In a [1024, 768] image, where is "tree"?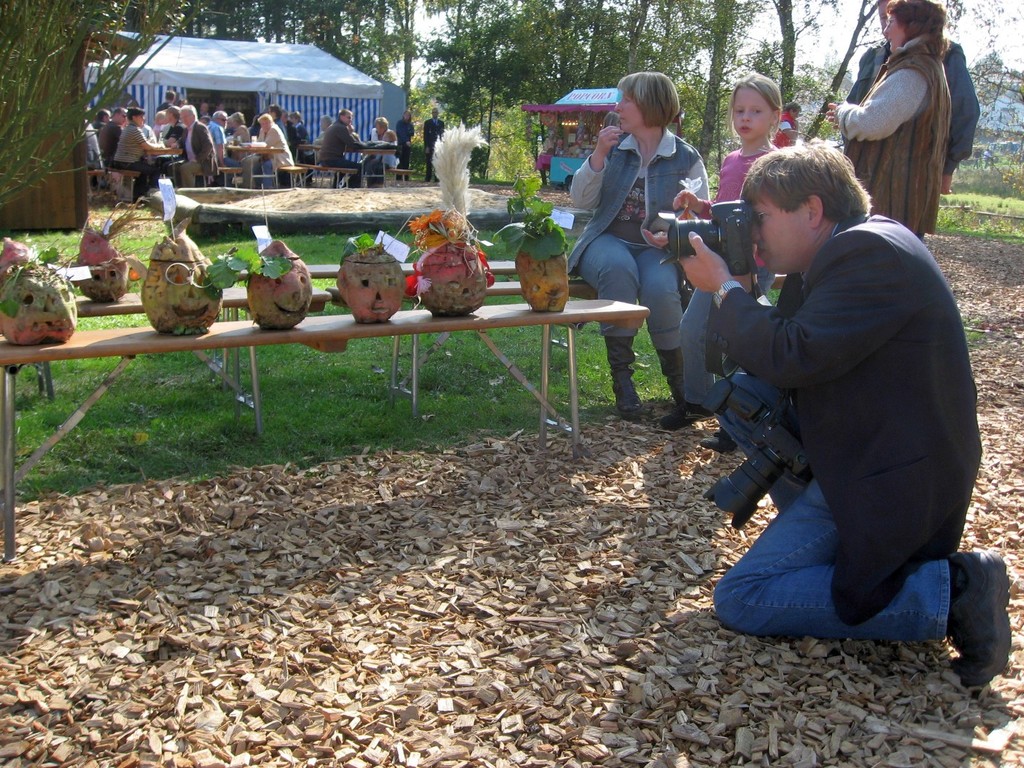
(204,0,874,199).
